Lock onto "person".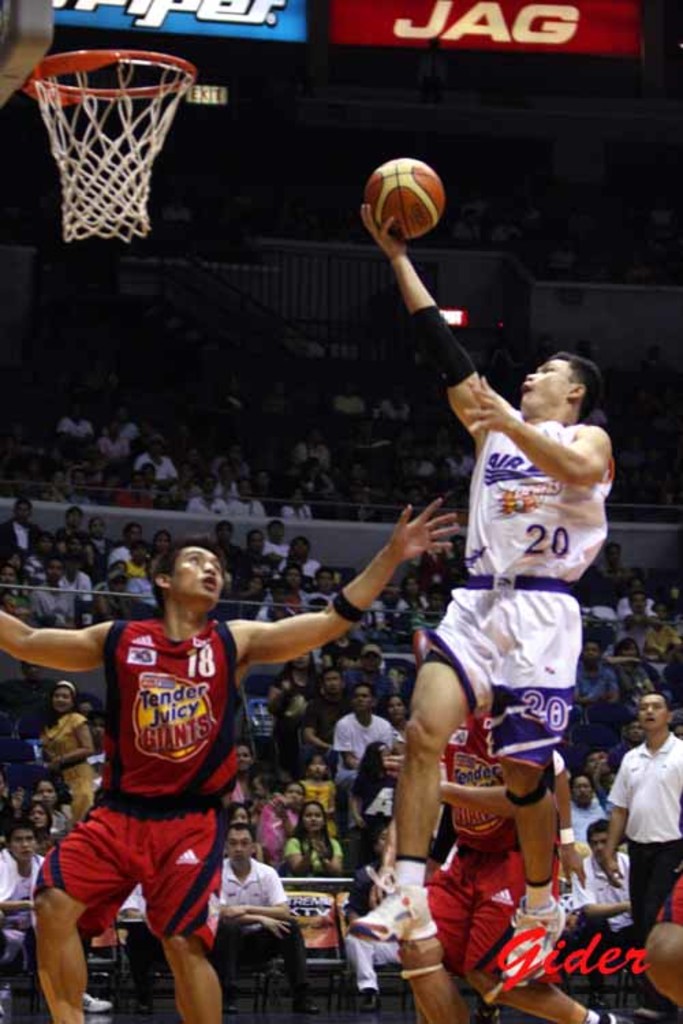
Locked: [x1=213, y1=829, x2=296, y2=1010].
